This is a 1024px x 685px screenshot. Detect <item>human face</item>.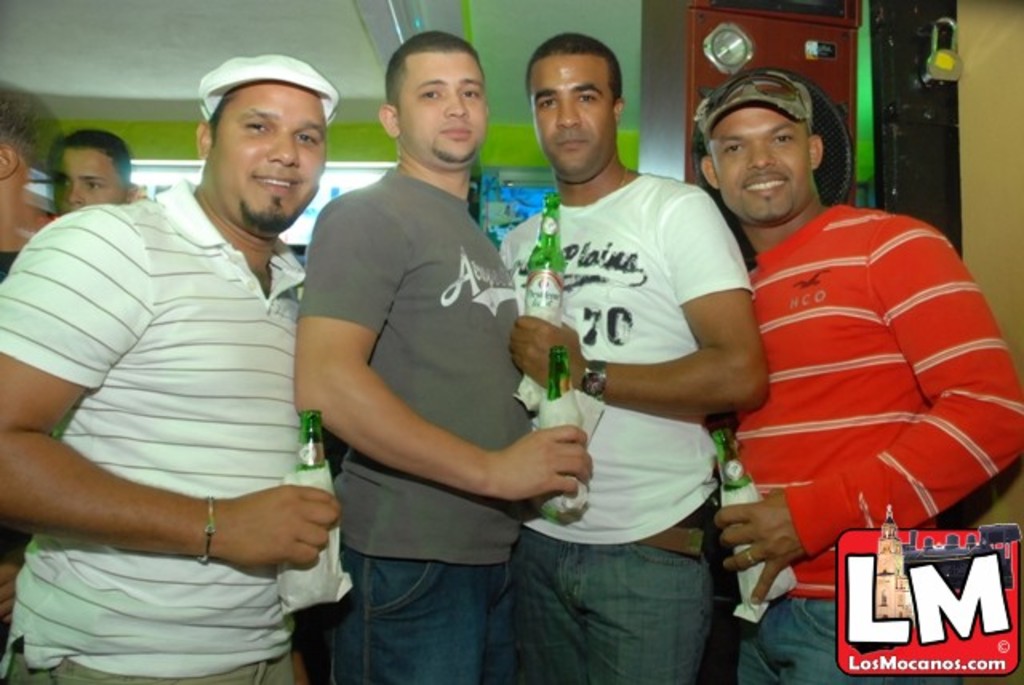
detection(205, 91, 330, 234).
